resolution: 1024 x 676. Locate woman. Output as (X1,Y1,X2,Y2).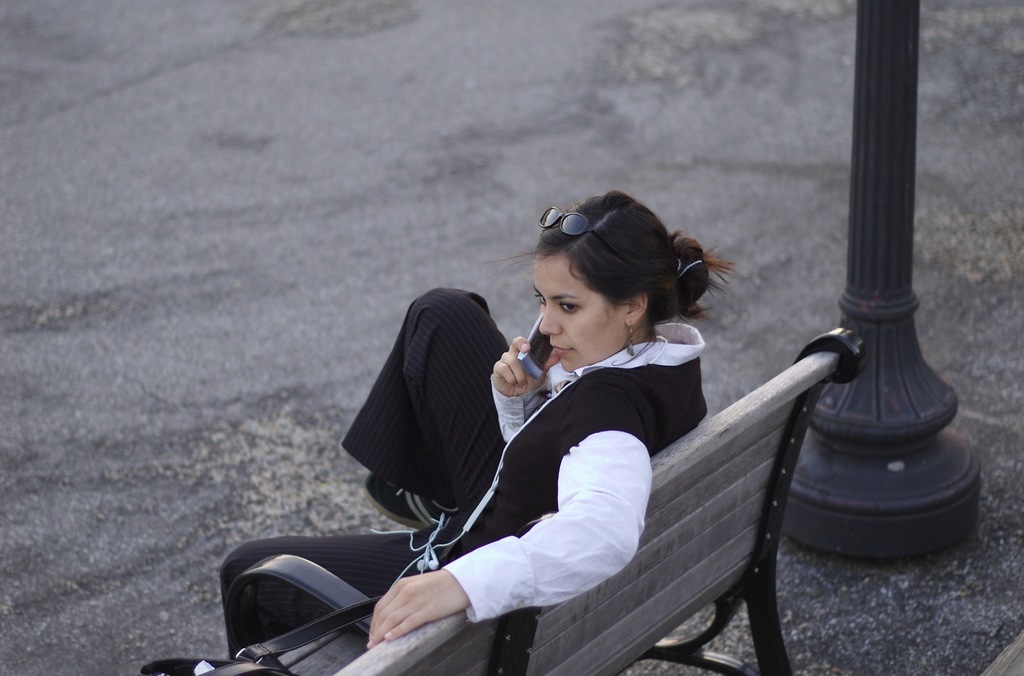
(216,193,733,662).
